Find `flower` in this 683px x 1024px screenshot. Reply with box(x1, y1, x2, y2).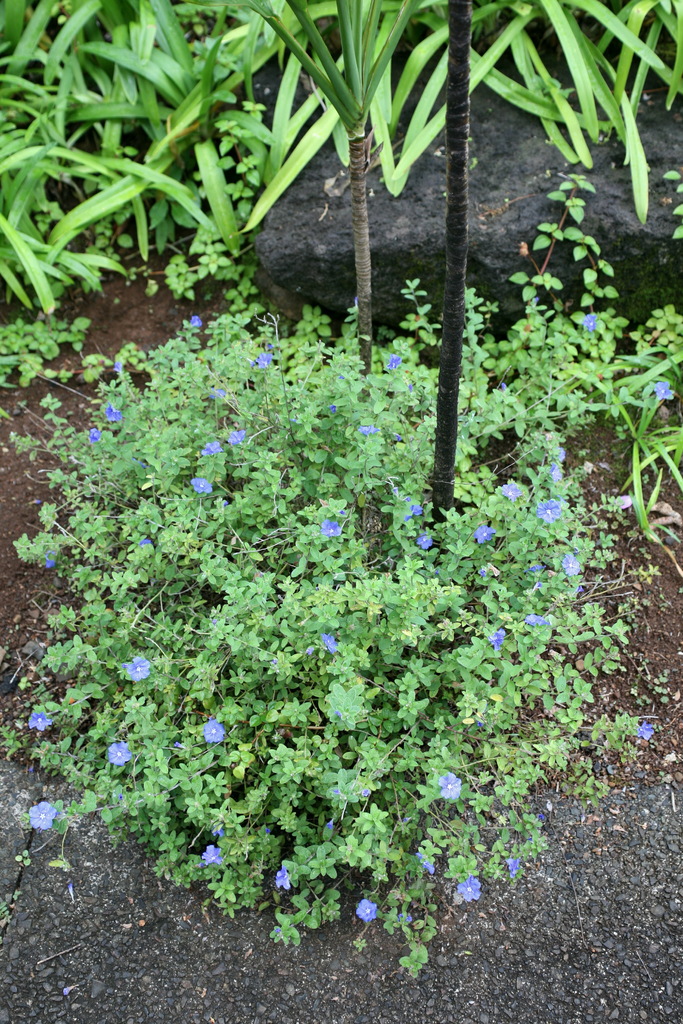
box(111, 359, 122, 373).
